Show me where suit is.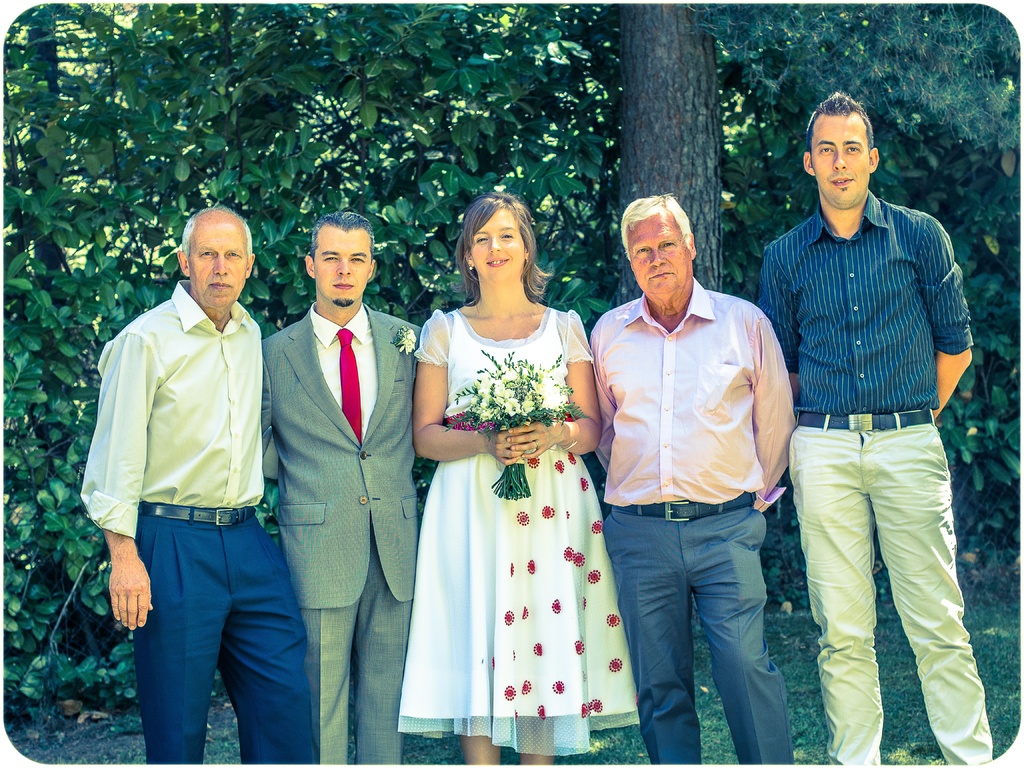
suit is at x1=246 y1=202 x2=416 y2=758.
